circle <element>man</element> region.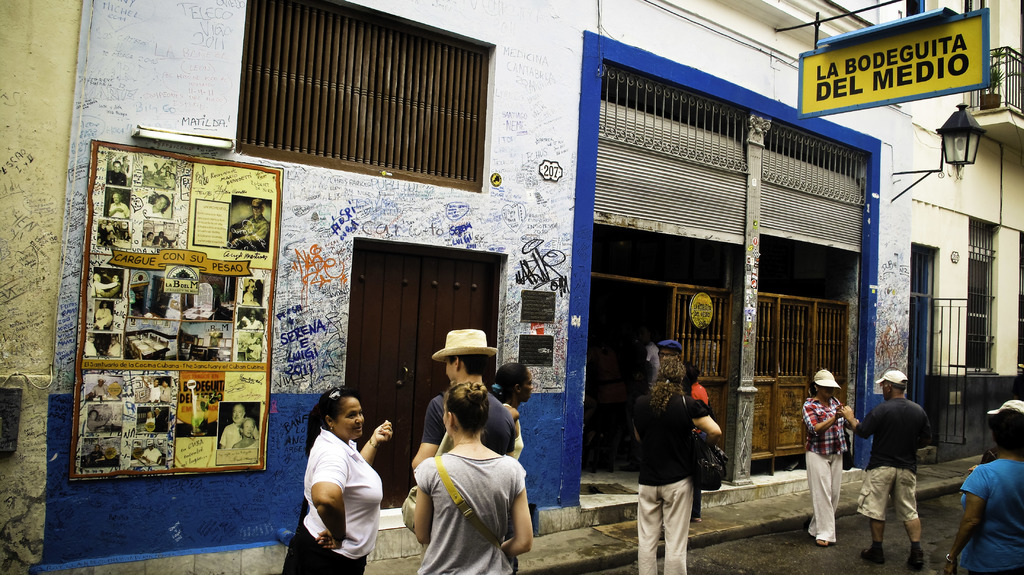
Region: [152,160,166,175].
